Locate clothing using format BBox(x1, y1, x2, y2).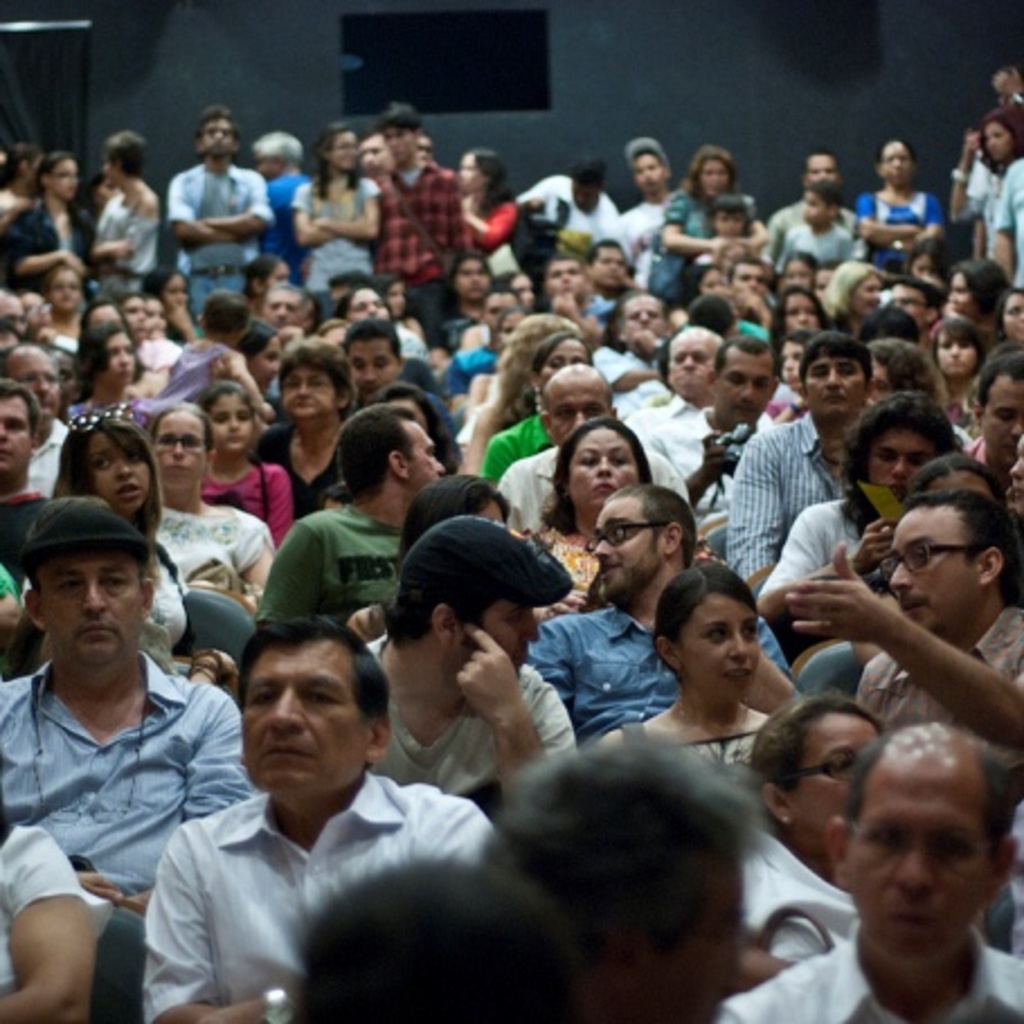
BBox(0, 653, 266, 1022).
